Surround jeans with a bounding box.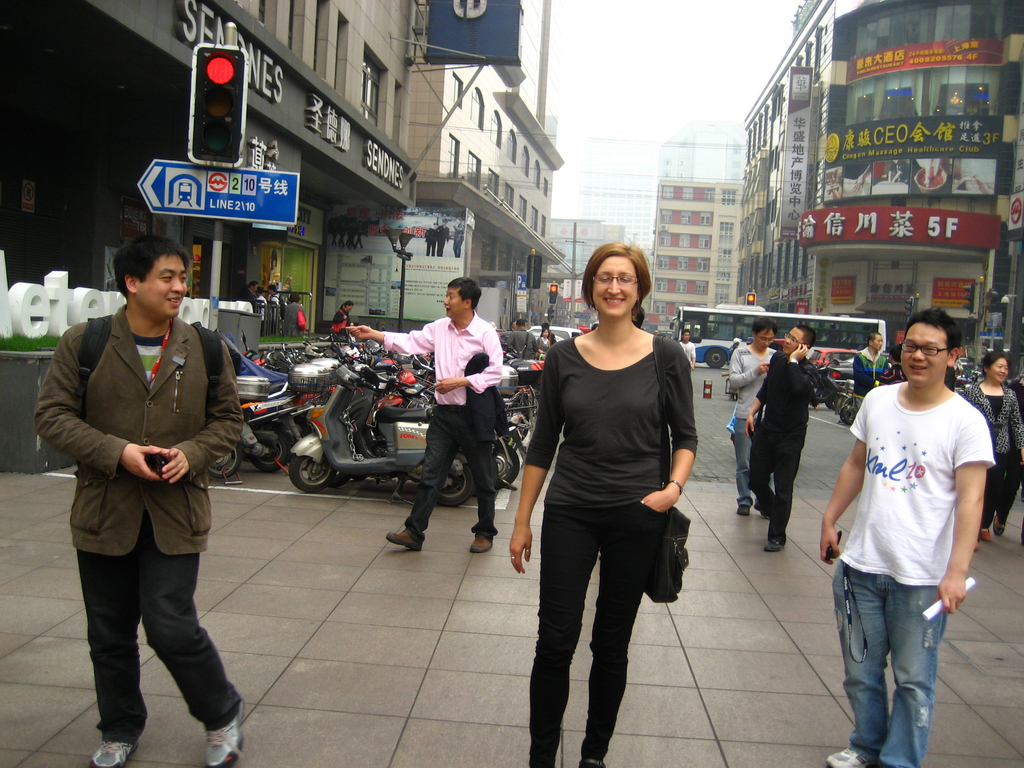
[738,419,778,506].
